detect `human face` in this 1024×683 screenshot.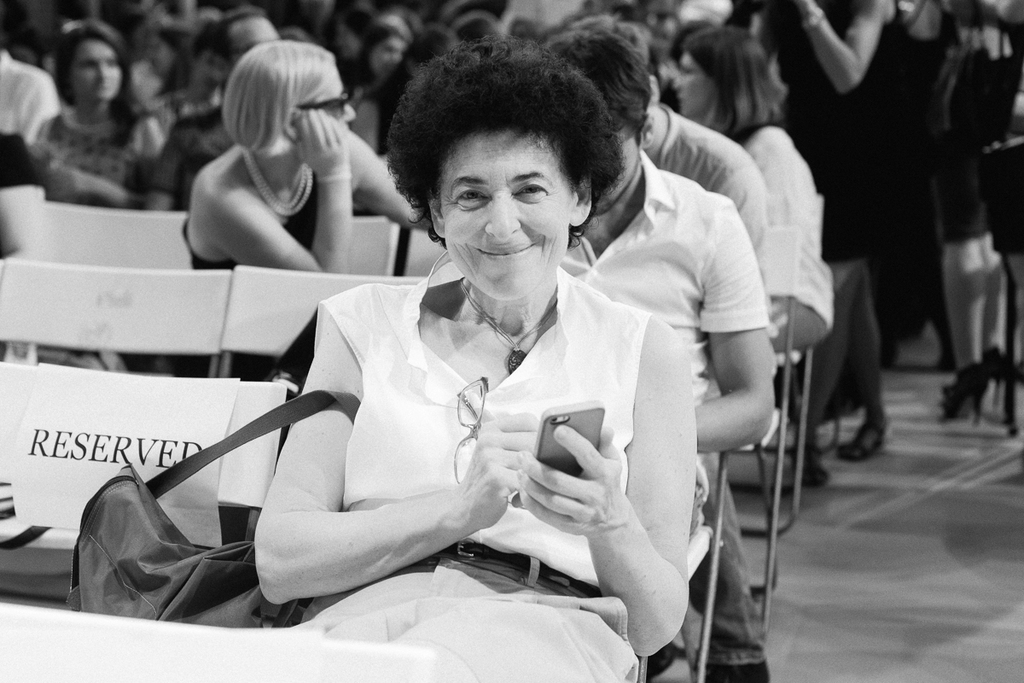
Detection: 309, 71, 352, 128.
